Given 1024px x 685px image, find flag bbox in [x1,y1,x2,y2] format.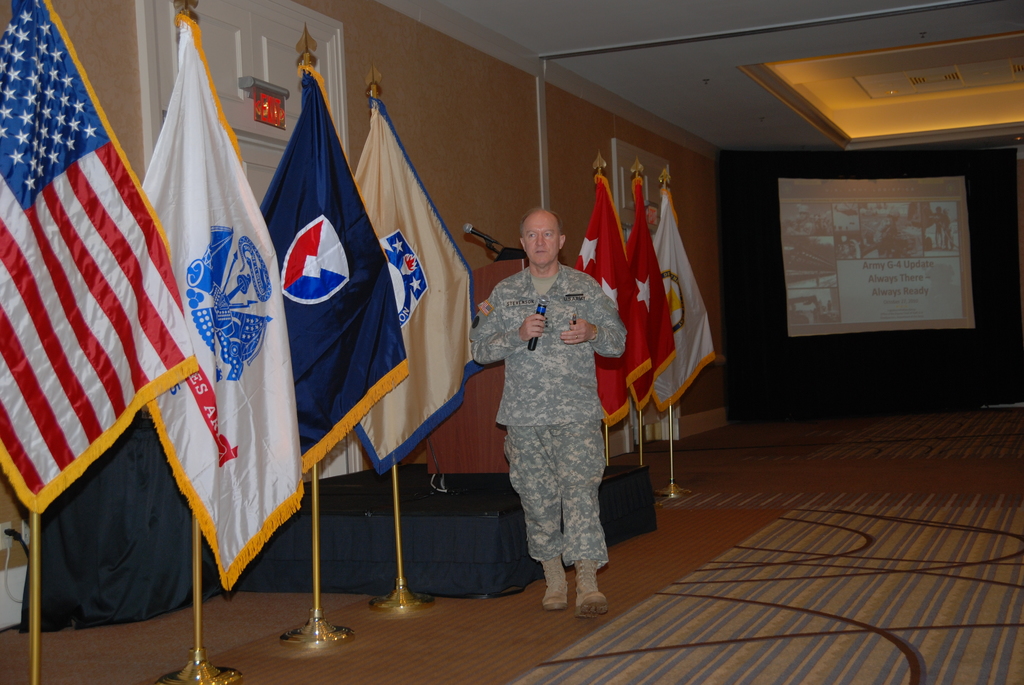
[342,98,491,478].
